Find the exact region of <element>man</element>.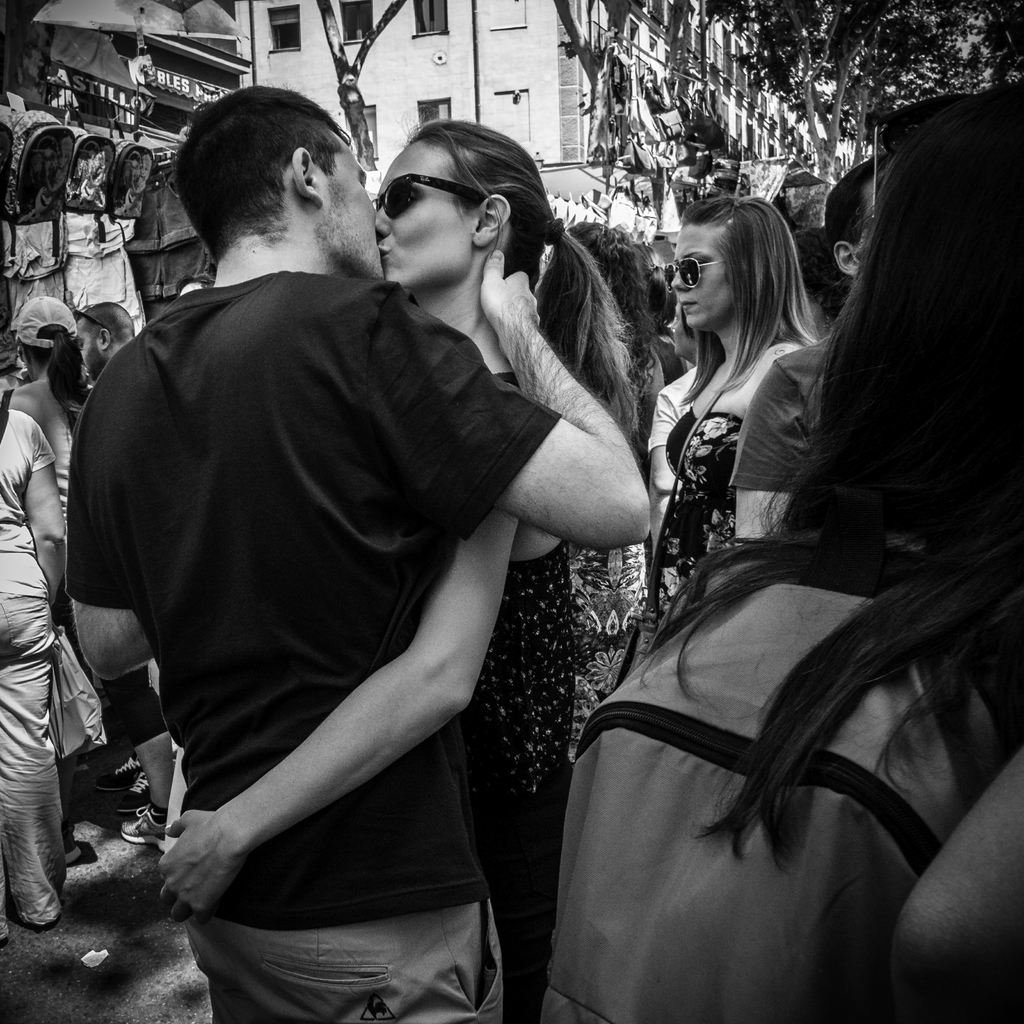
Exact region: left=76, top=68, right=672, bottom=1017.
